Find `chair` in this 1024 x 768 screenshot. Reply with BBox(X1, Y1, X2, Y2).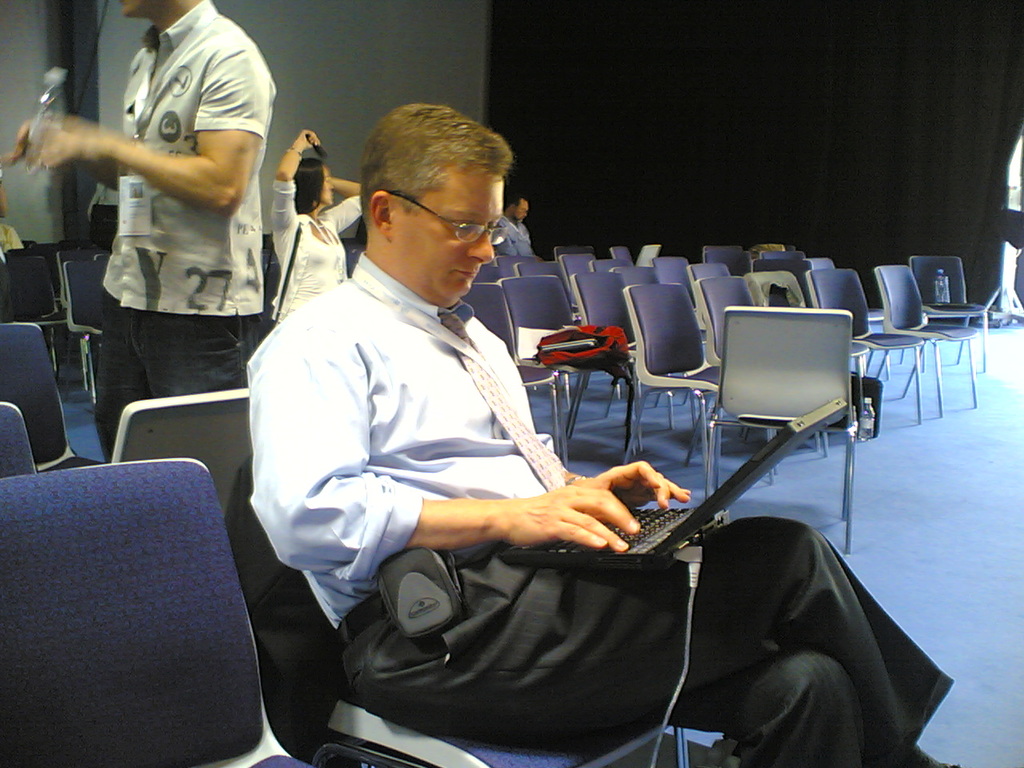
BBox(705, 300, 861, 550).
